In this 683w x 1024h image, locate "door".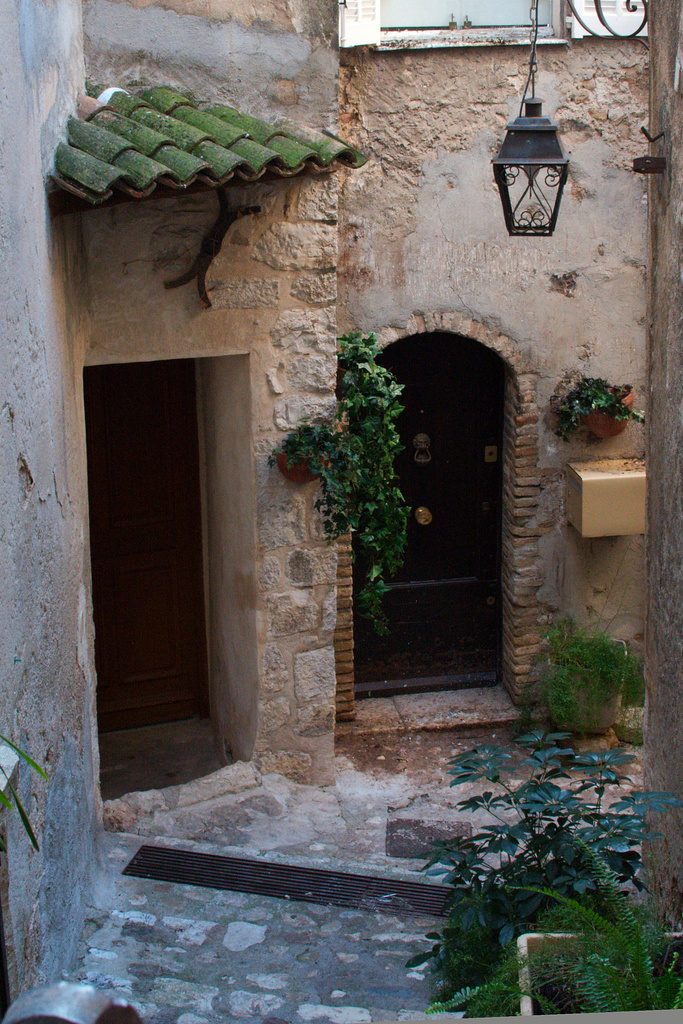
Bounding box: region(71, 358, 204, 708).
